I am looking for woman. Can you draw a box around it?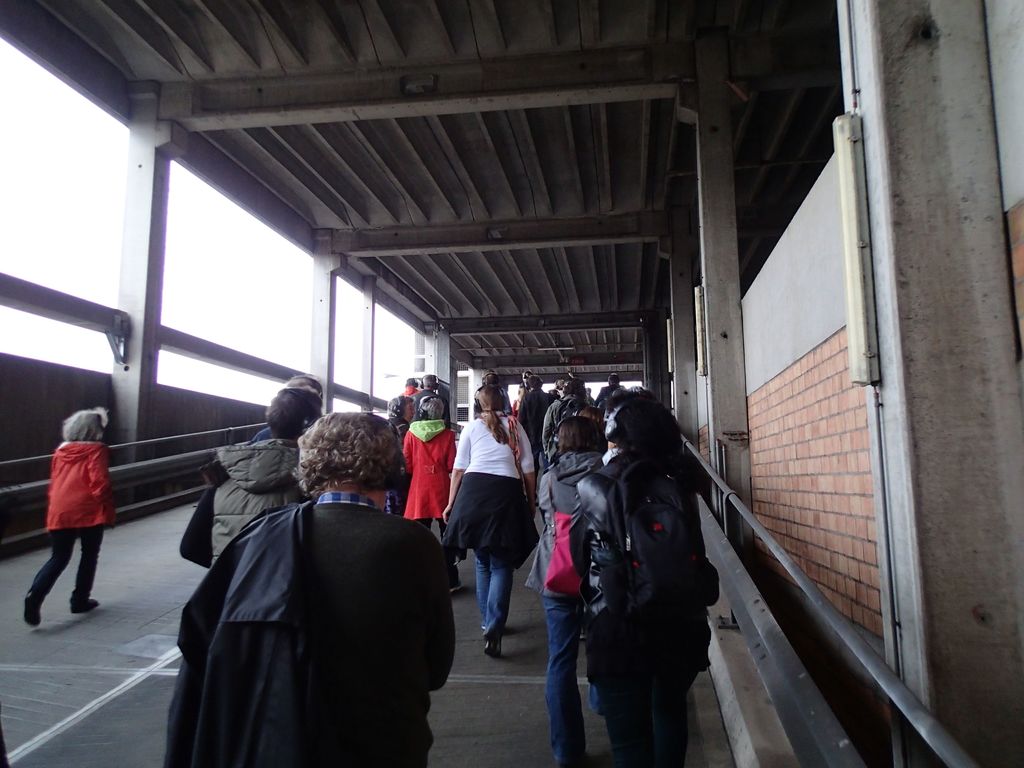
Sure, the bounding box is pyautogui.locateOnScreen(439, 392, 536, 667).
